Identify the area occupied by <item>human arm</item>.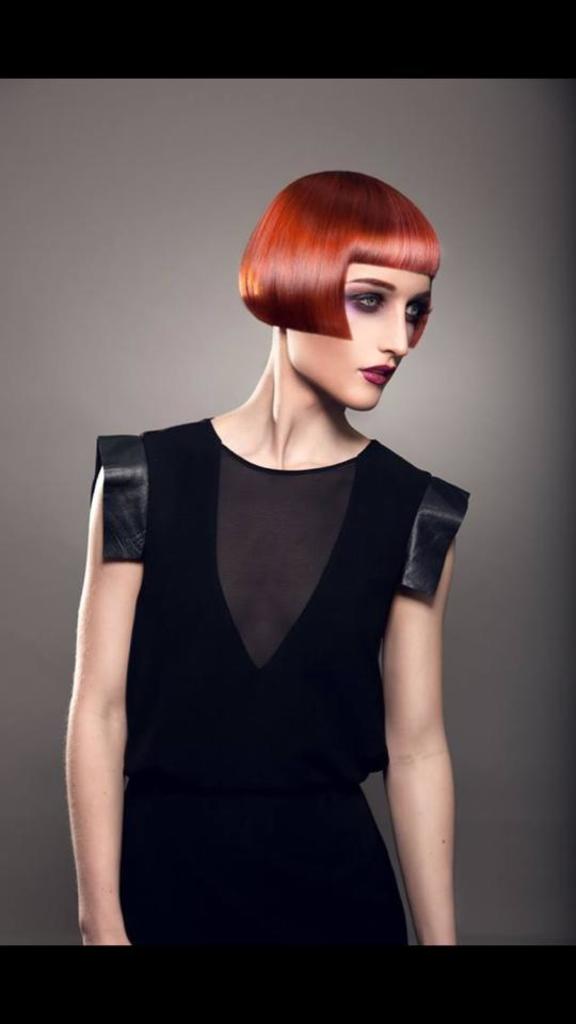
Area: 45, 427, 147, 955.
